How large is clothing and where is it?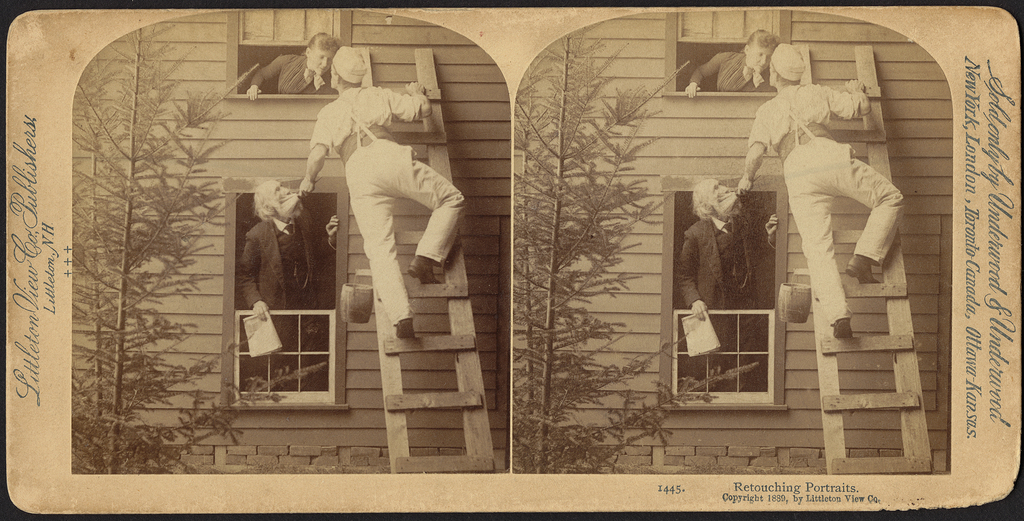
Bounding box: region(700, 53, 753, 94).
